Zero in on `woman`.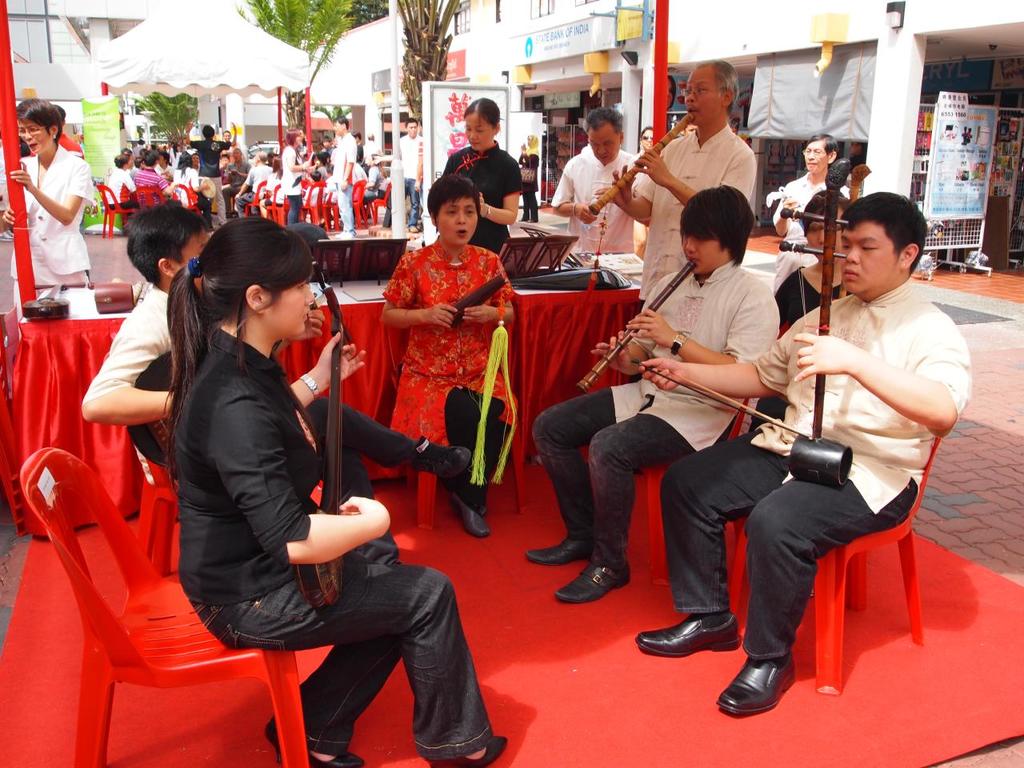
Zeroed in: region(434, 96, 522, 258).
